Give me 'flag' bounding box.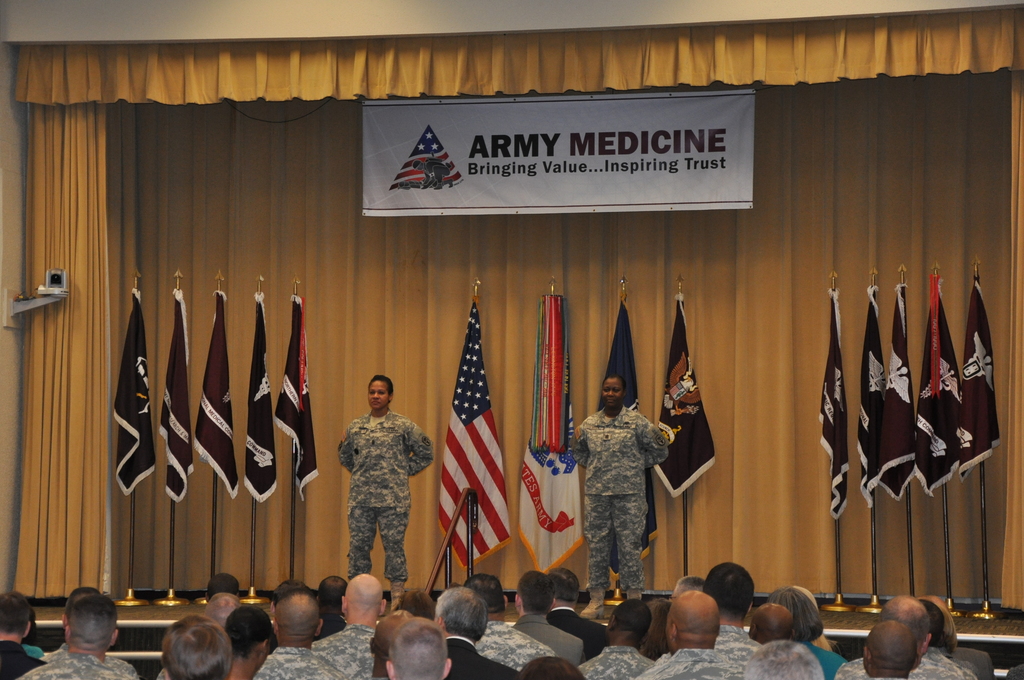
BBox(854, 279, 886, 513).
